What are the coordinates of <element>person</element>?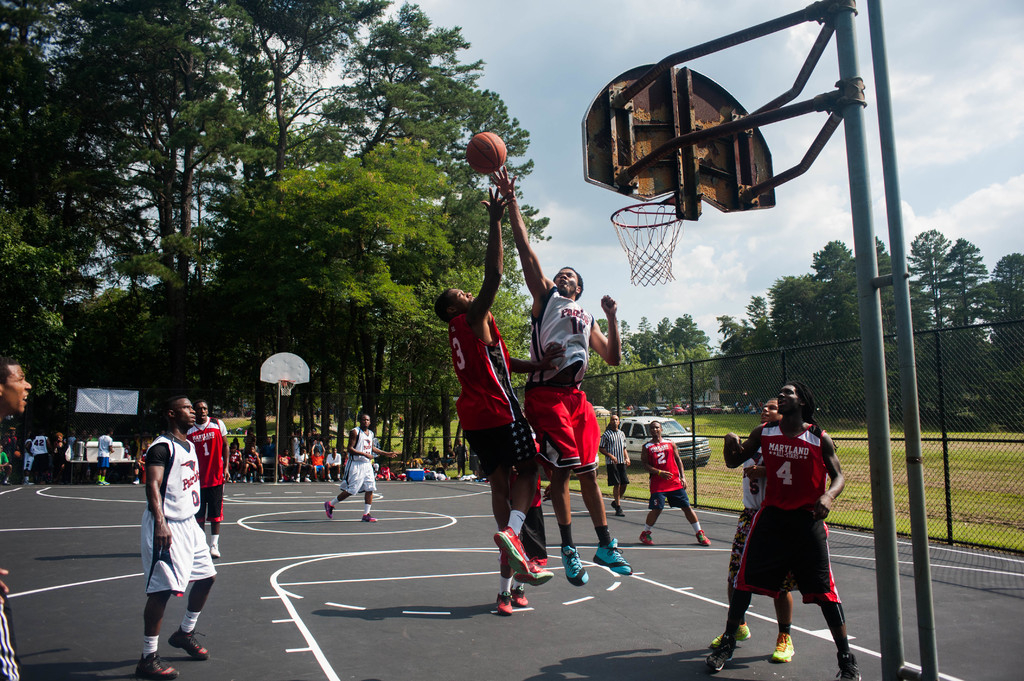
[left=497, top=161, right=623, bottom=592].
